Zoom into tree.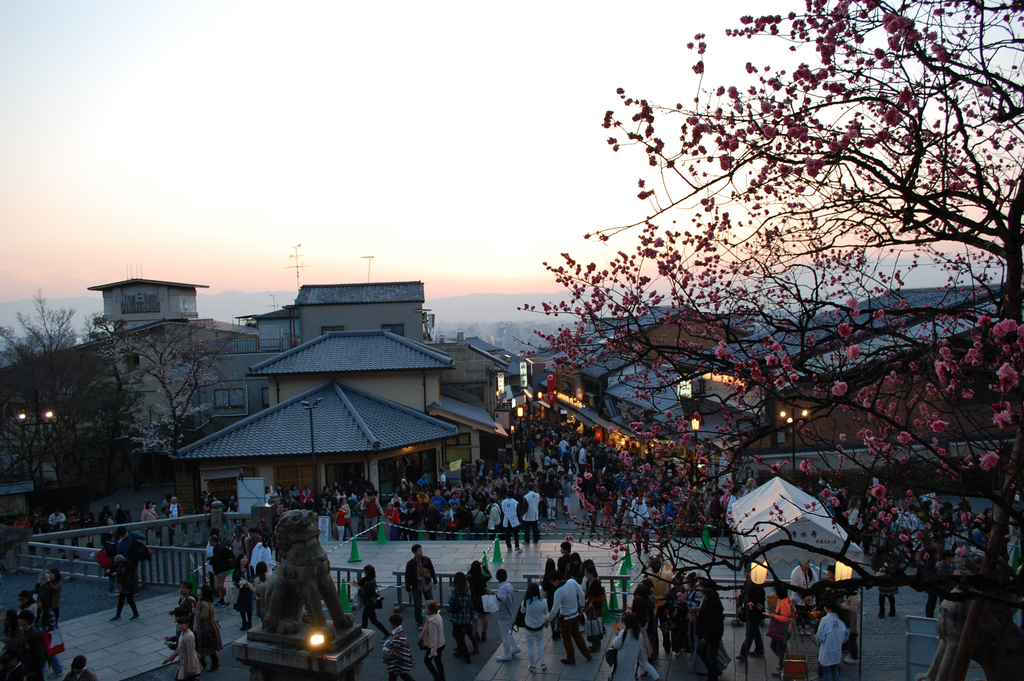
Zoom target: bbox=(513, 34, 975, 530).
